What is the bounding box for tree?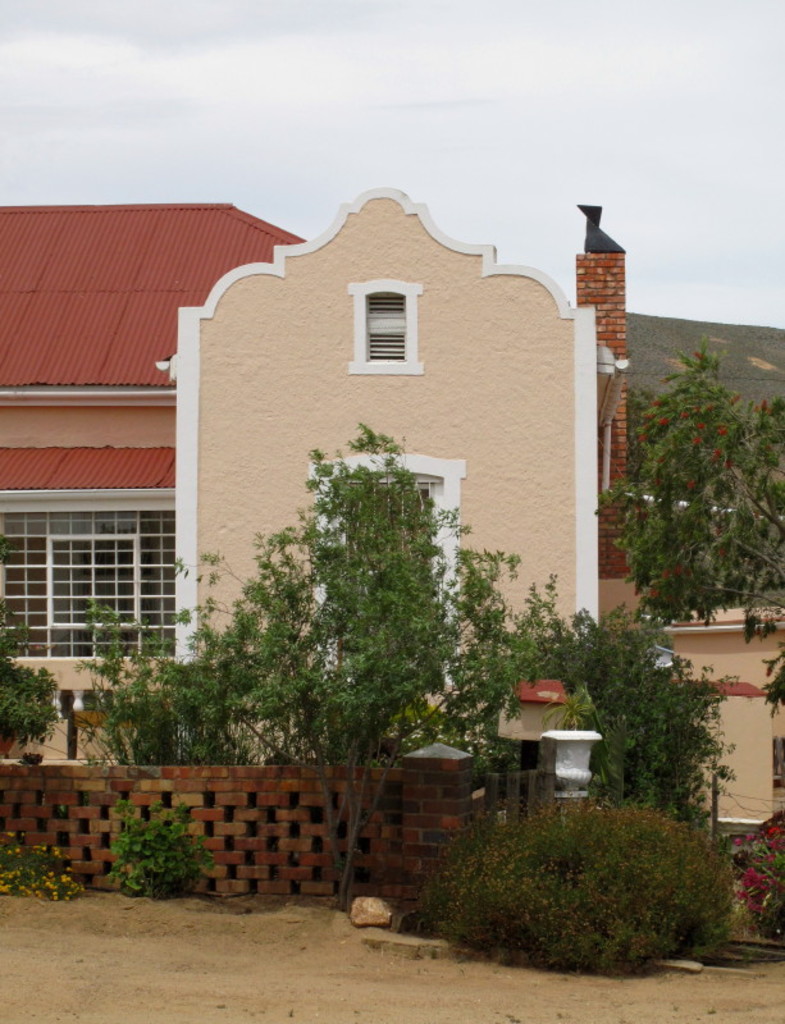
l=137, t=420, r=589, b=911.
